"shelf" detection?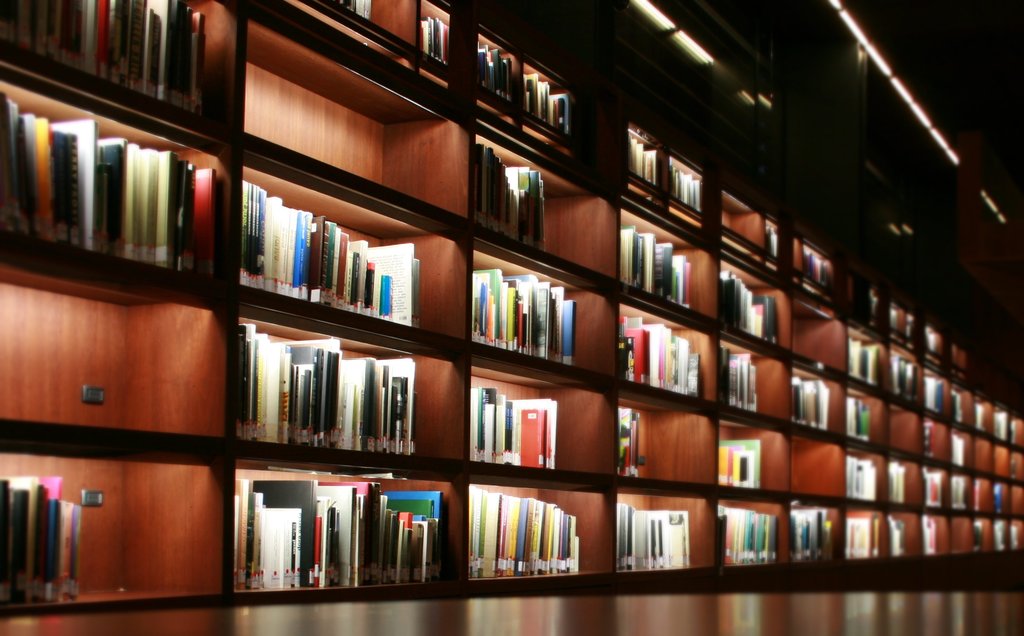
<box>612,209,726,326</box>
